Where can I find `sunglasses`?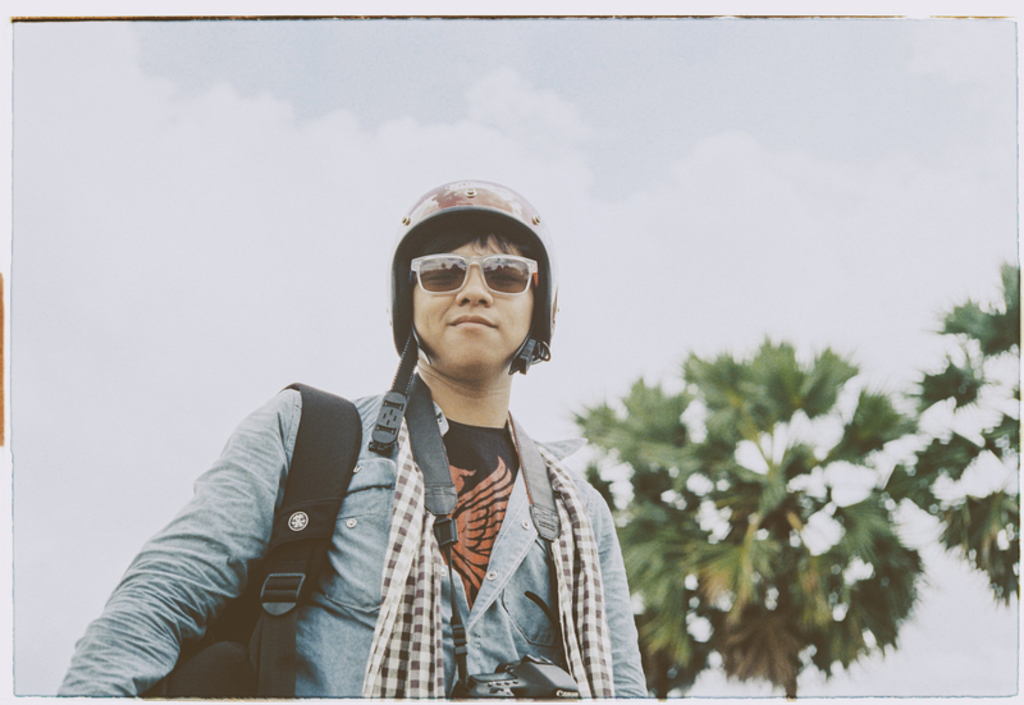
You can find it at left=404, top=251, right=538, bottom=298.
